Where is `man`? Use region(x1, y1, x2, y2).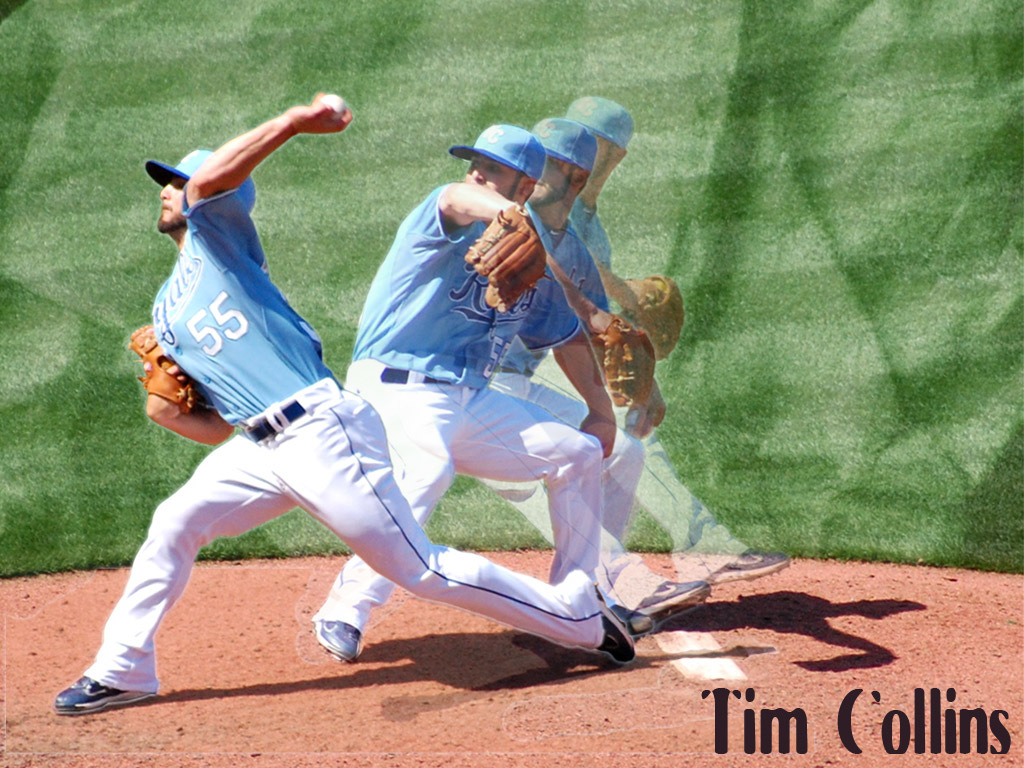
region(308, 124, 715, 658).
